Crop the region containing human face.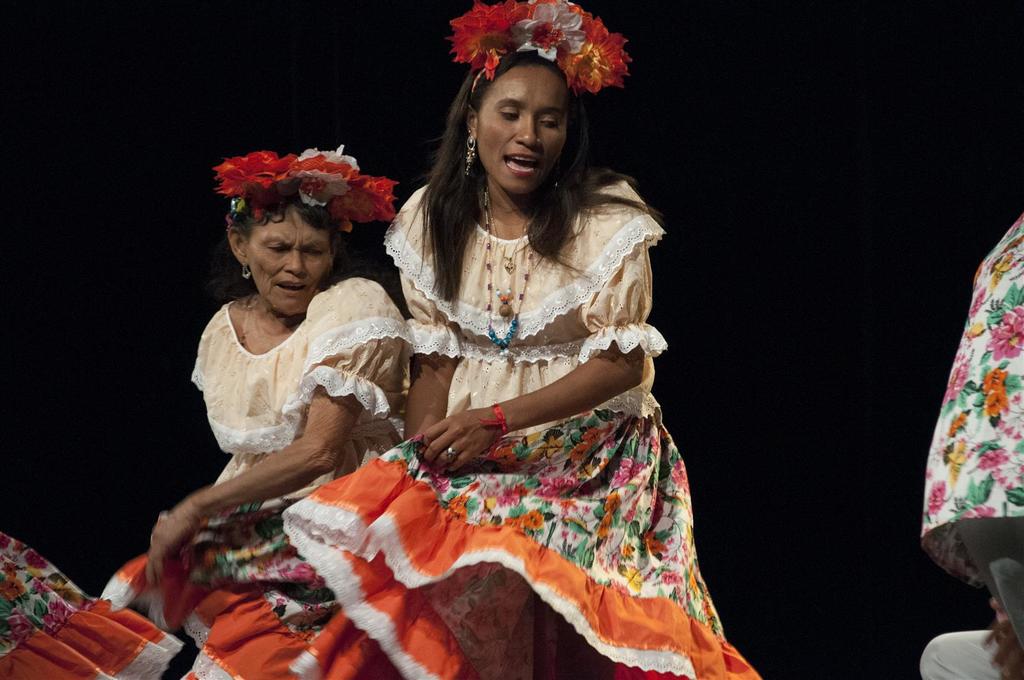
Crop region: {"x1": 477, "y1": 65, "x2": 569, "y2": 196}.
